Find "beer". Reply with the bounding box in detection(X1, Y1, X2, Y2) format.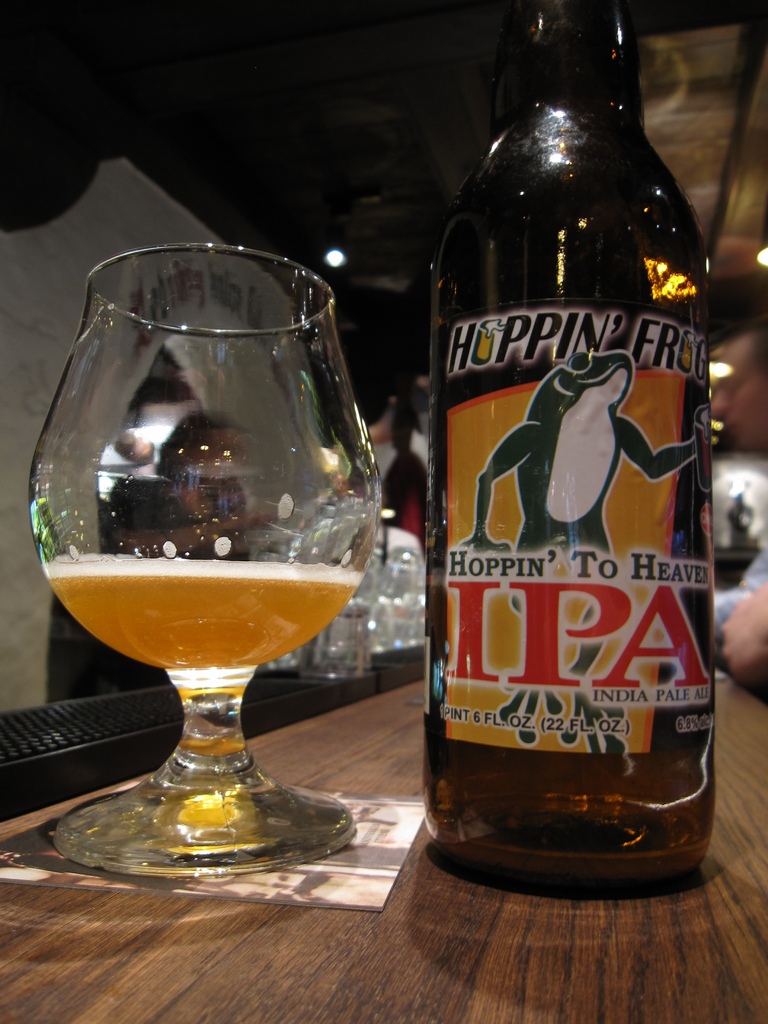
detection(420, 0, 719, 902).
